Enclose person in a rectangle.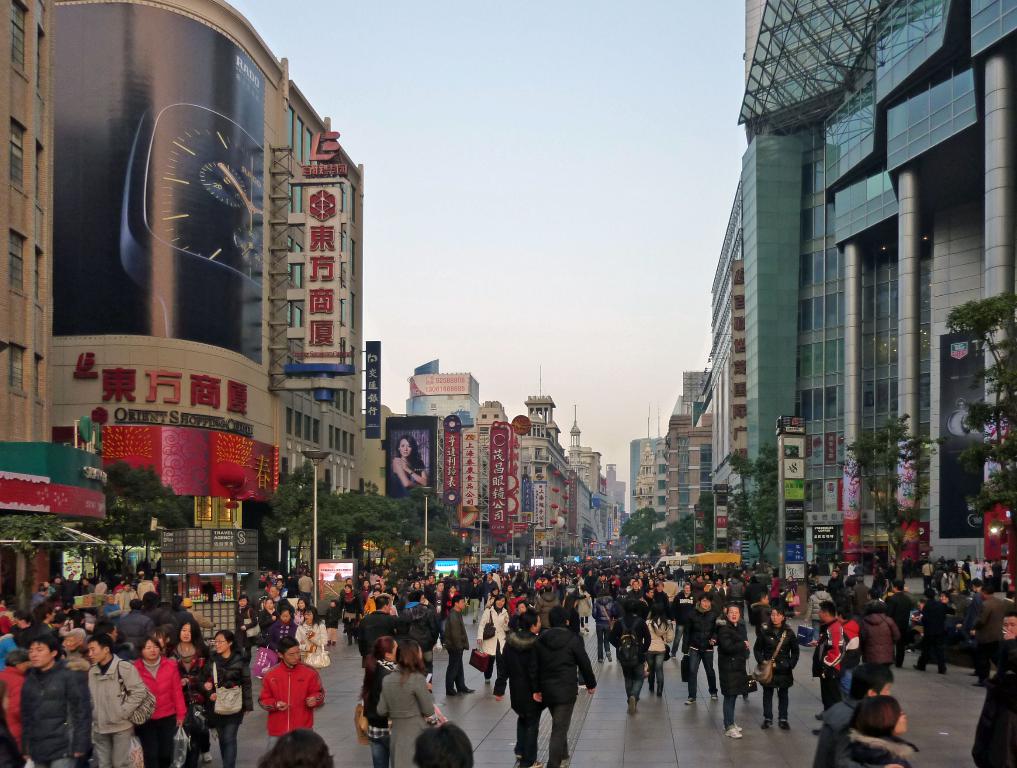
bbox=(955, 590, 997, 684).
